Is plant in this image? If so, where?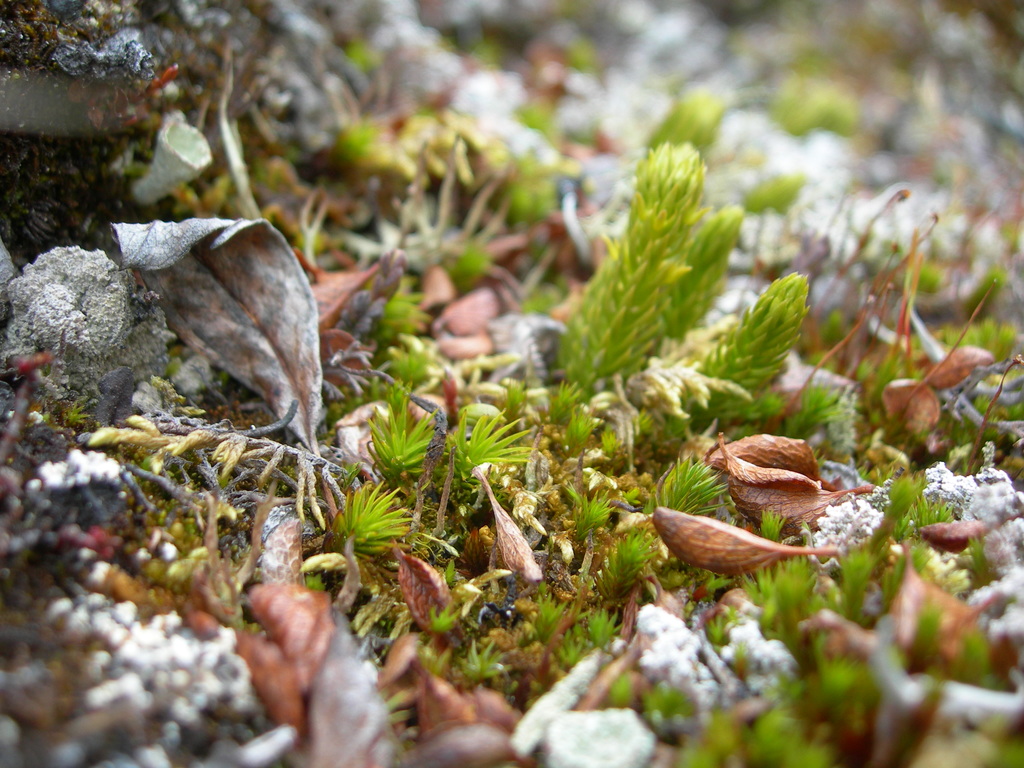
Yes, at left=648, top=88, right=717, bottom=157.
